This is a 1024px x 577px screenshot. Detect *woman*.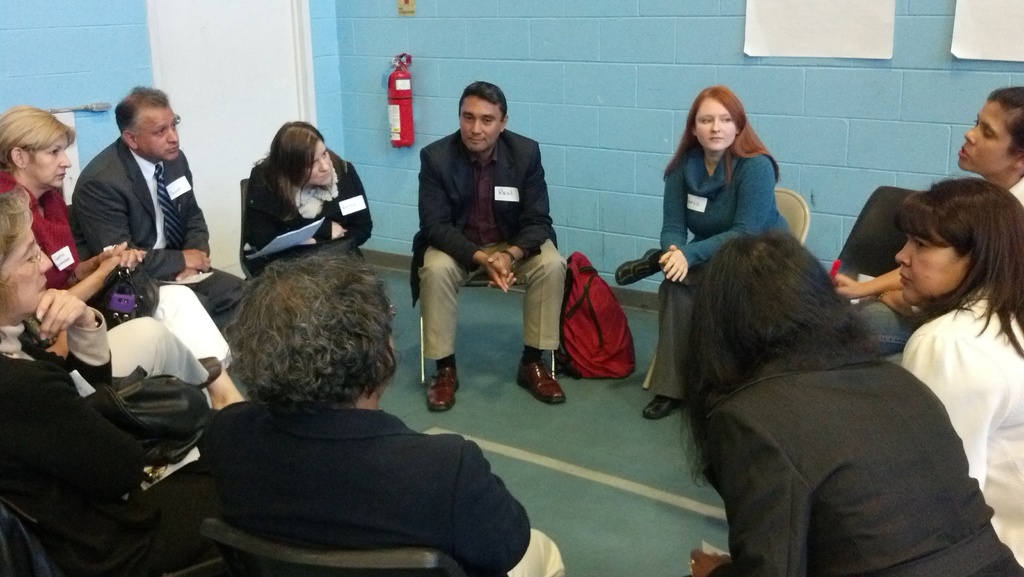
bbox(222, 124, 371, 275).
